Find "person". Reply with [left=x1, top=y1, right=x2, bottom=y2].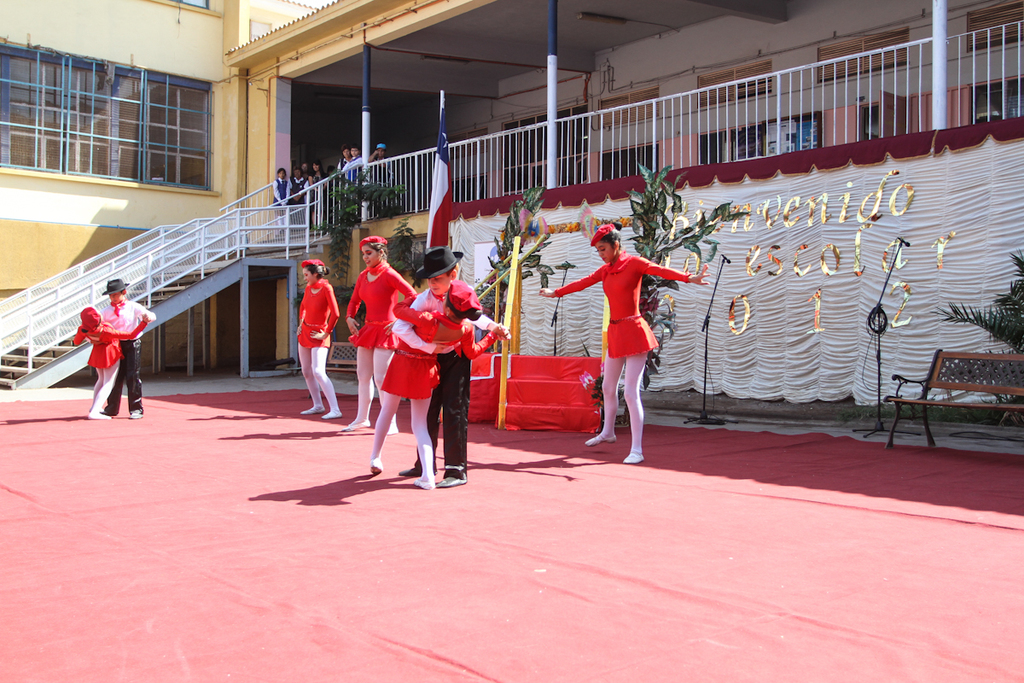
[left=282, top=245, right=333, bottom=413].
